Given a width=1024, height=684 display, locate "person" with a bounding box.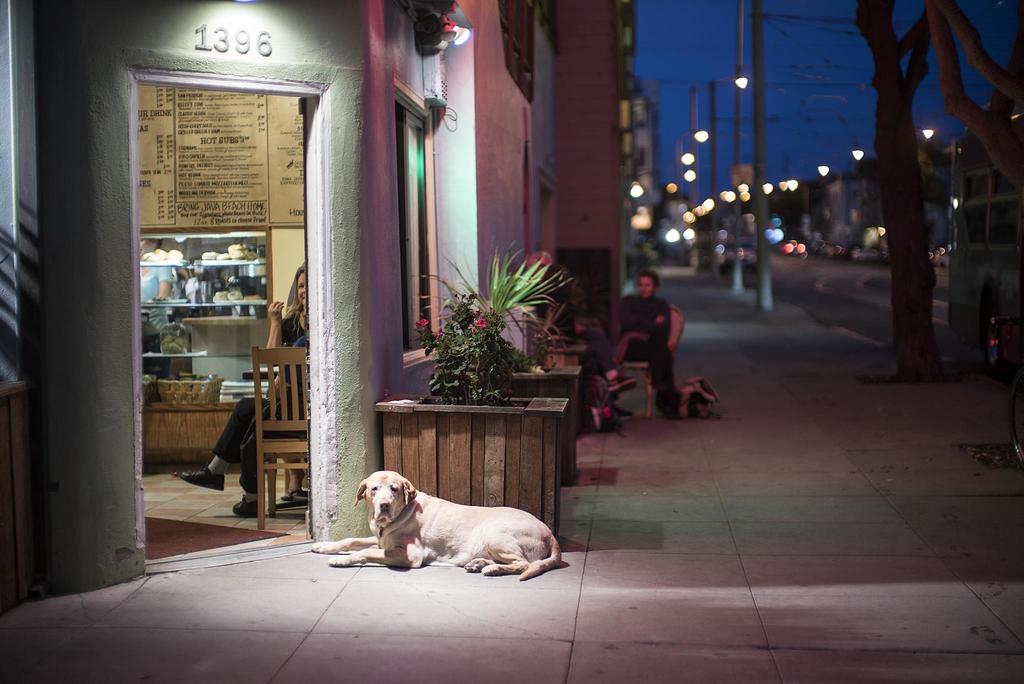
Located: bbox=(140, 240, 174, 402).
